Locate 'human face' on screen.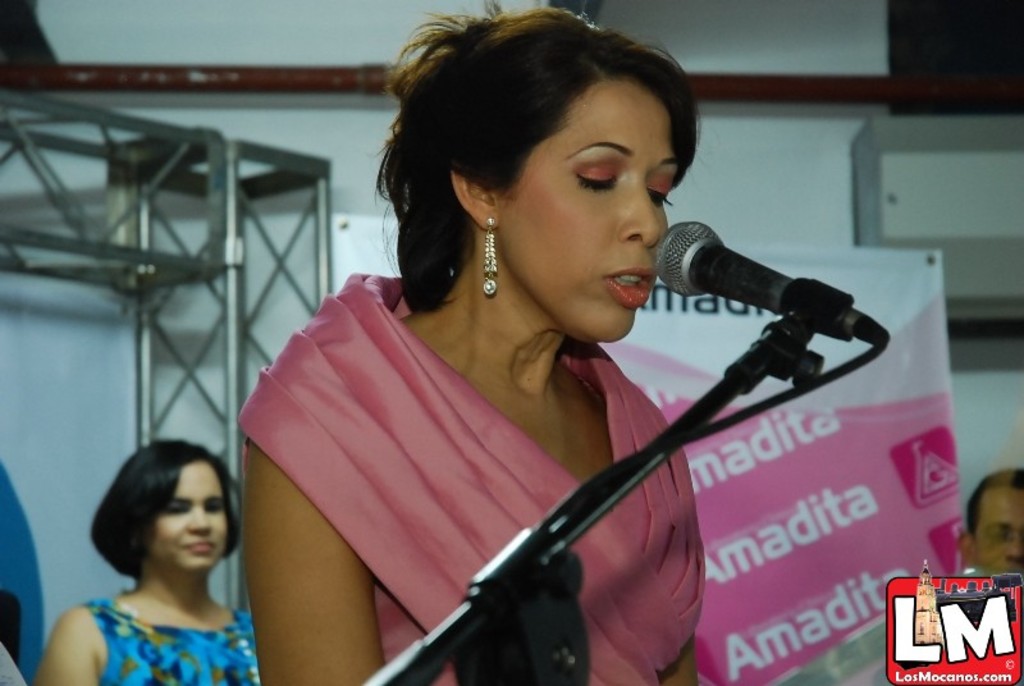
On screen at x1=973, y1=489, x2=1023, y2=573.
